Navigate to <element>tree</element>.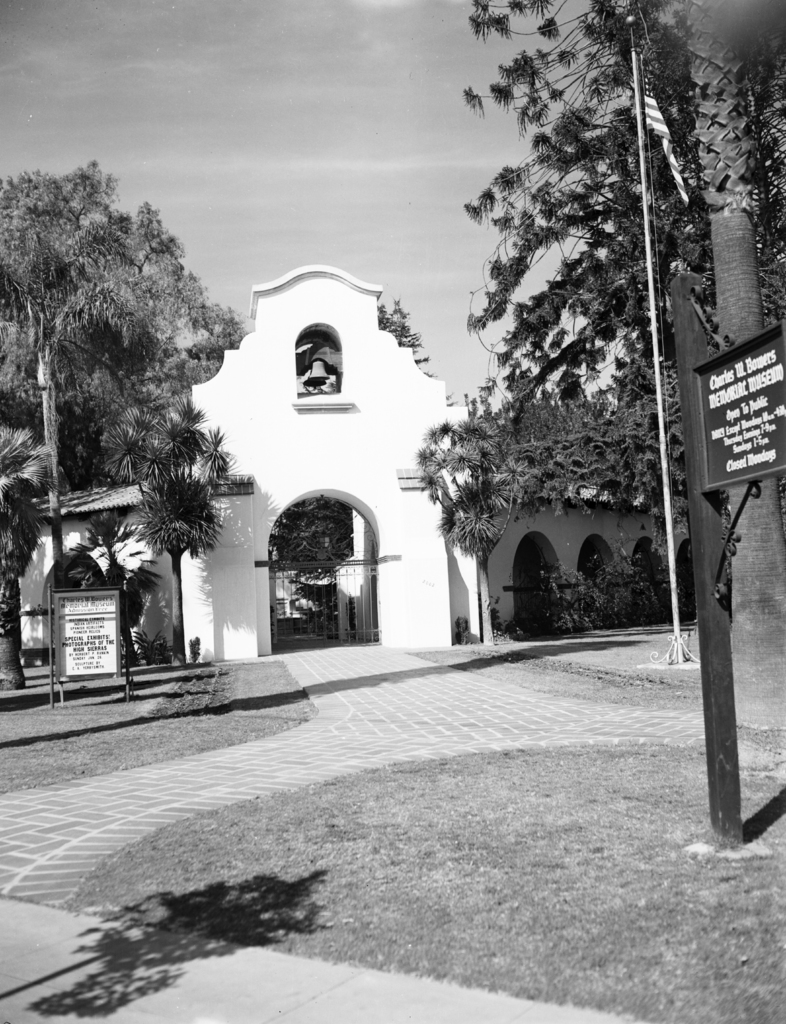
Navigation target: [x1=412, y1=0, x2=785, y2=652].
